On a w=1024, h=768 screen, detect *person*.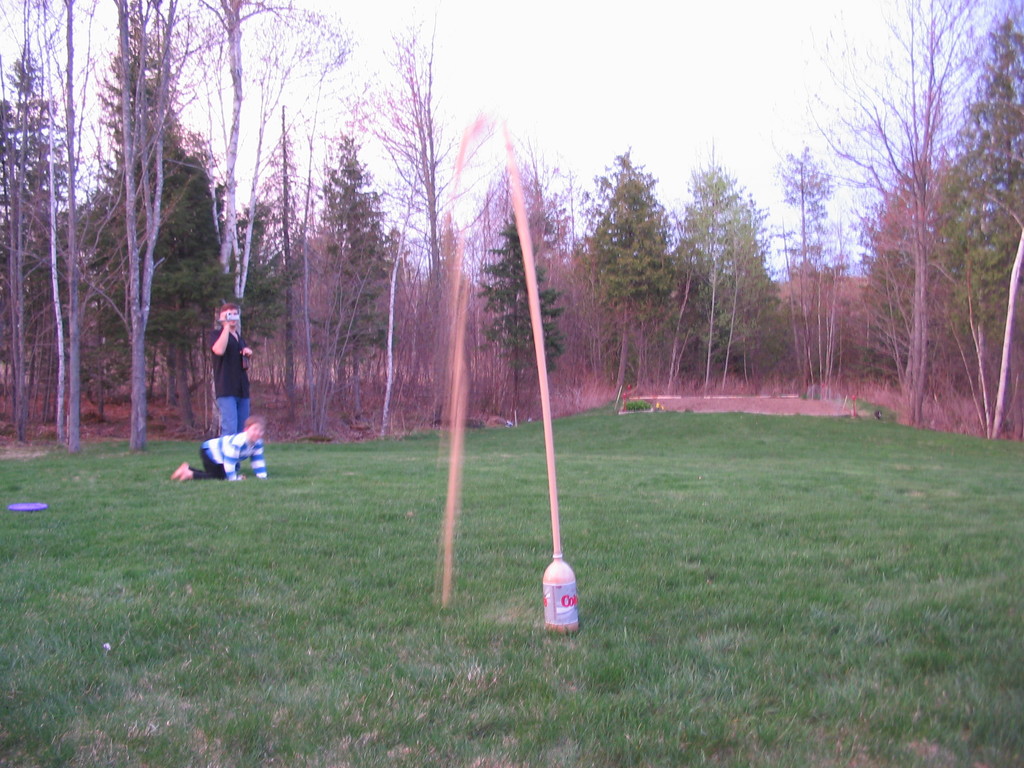
[174,415,264,477].
